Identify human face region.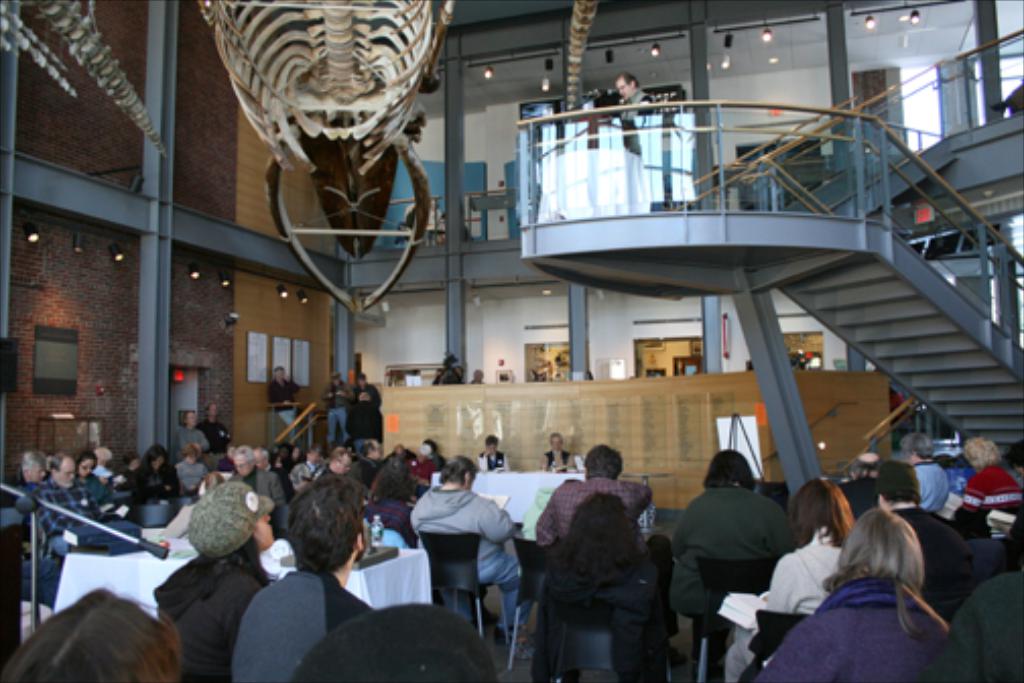
Region: (612, 73, 634, 100).
